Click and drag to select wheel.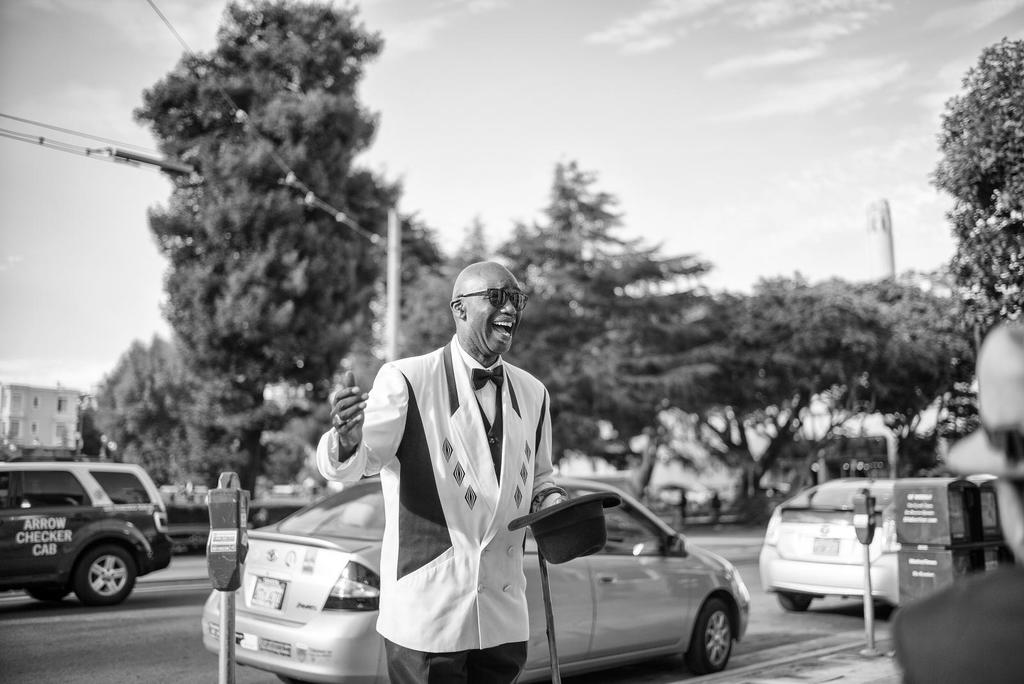
Selection: 676 588 736 674.
